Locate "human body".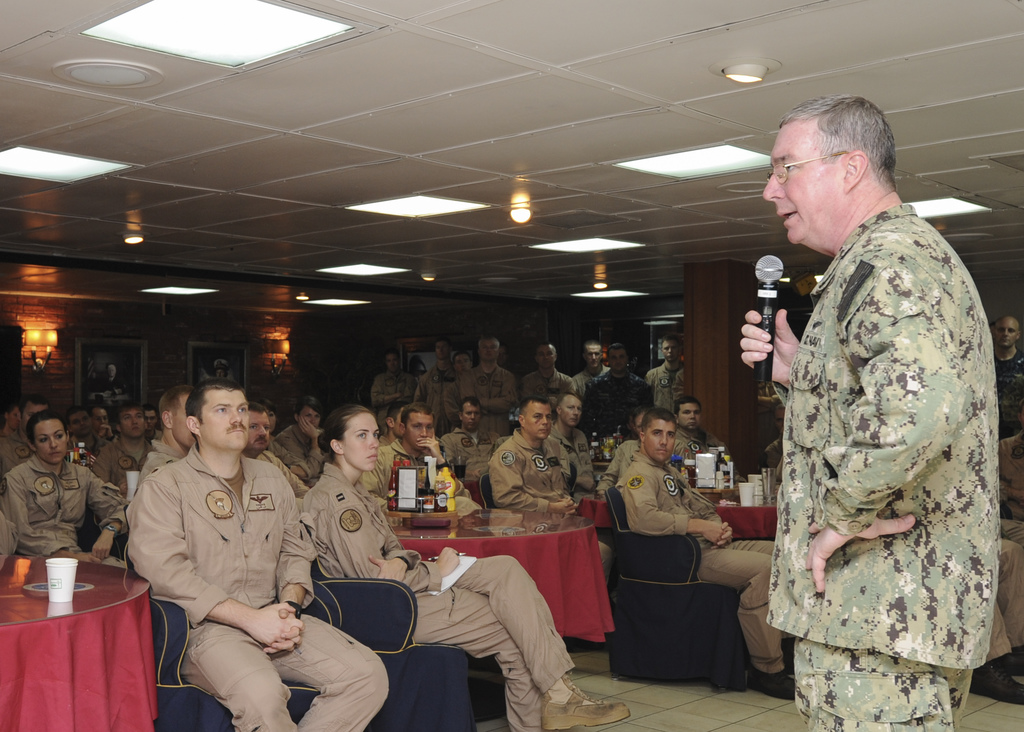
Bounding box: l=612, t=406, r=795, b=706.
